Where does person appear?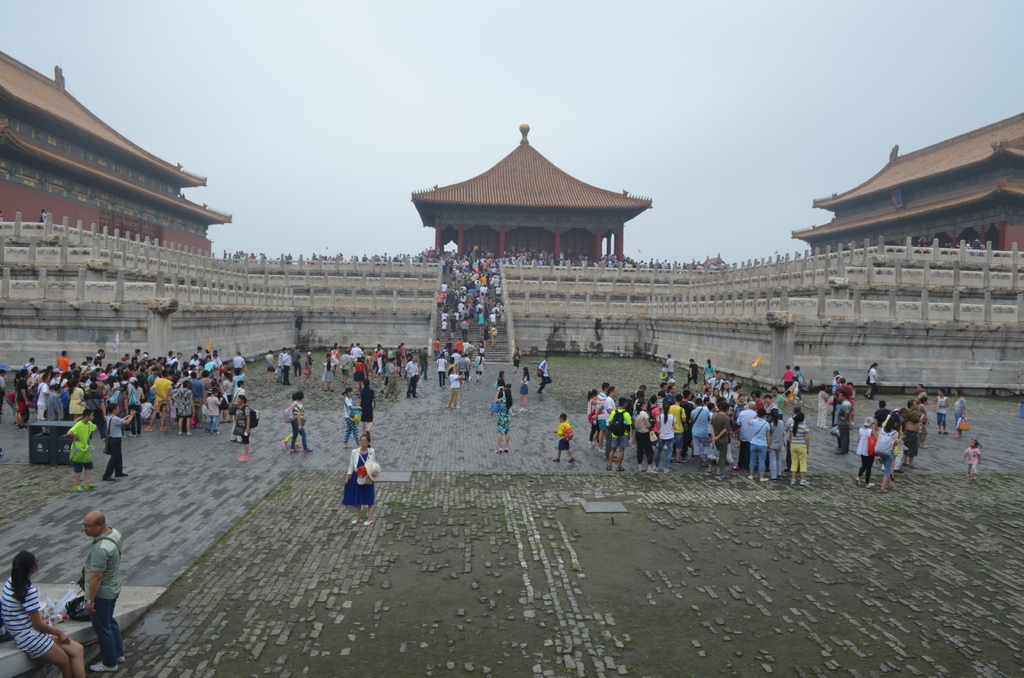
Appears at <bbox>552, 412, 575, 466</bbox>.
